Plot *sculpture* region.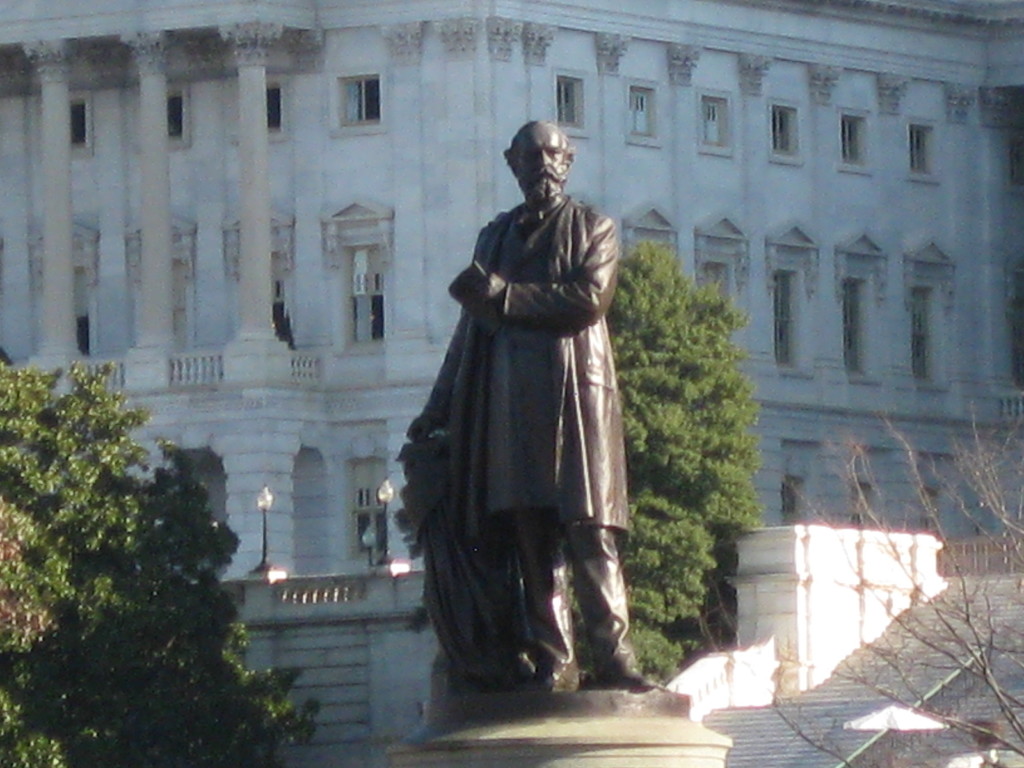
Plotted at [x1=378, y1=114, x2=672, y2=703].
